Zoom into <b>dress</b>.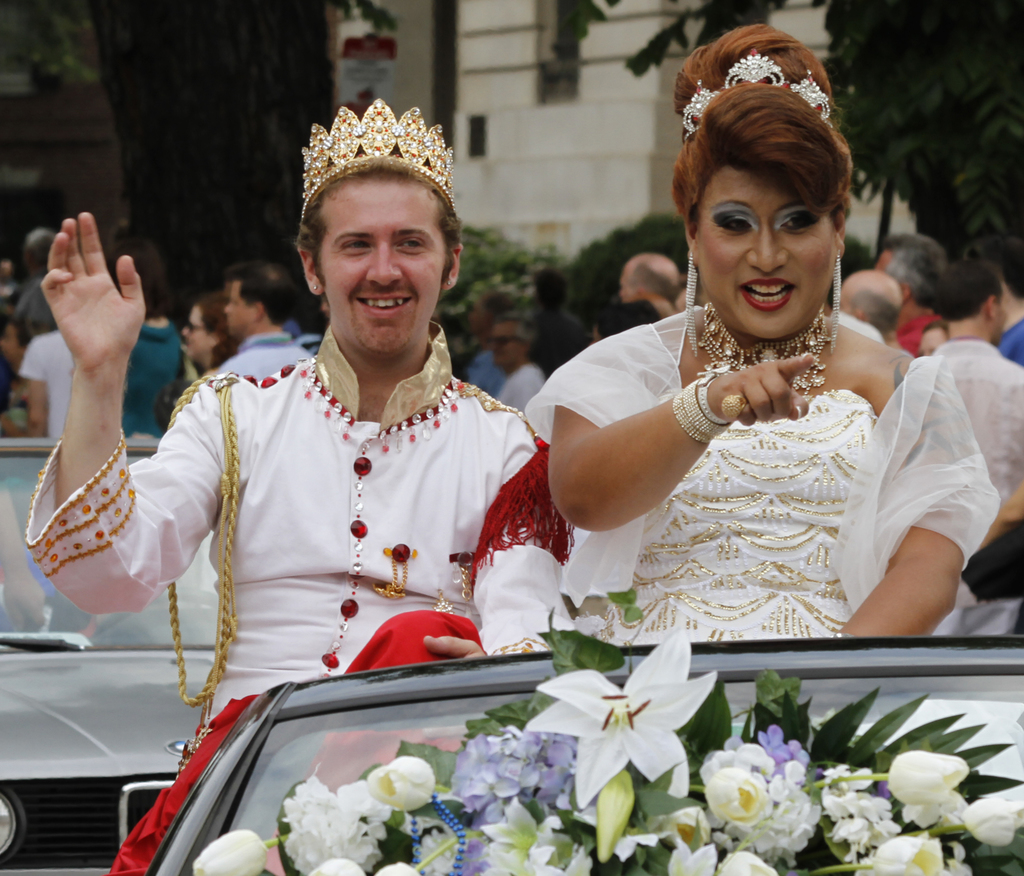
Zoom target: {"x1": 522, "y1": 310, "x2": 991, "y2": 719}.
